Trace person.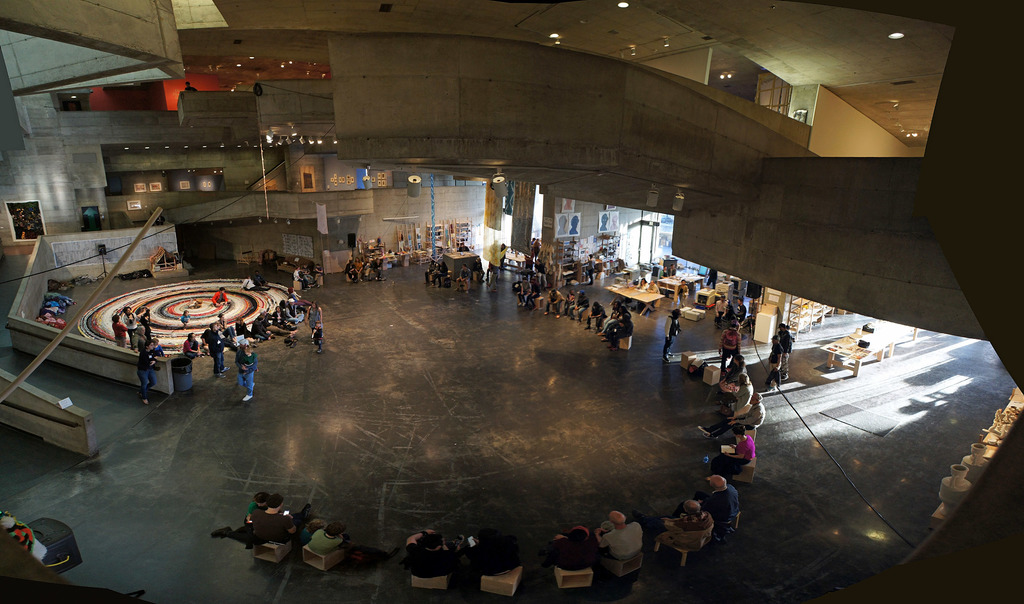
Traced to (x1=424, y1=257, x2=441, y2=280).
